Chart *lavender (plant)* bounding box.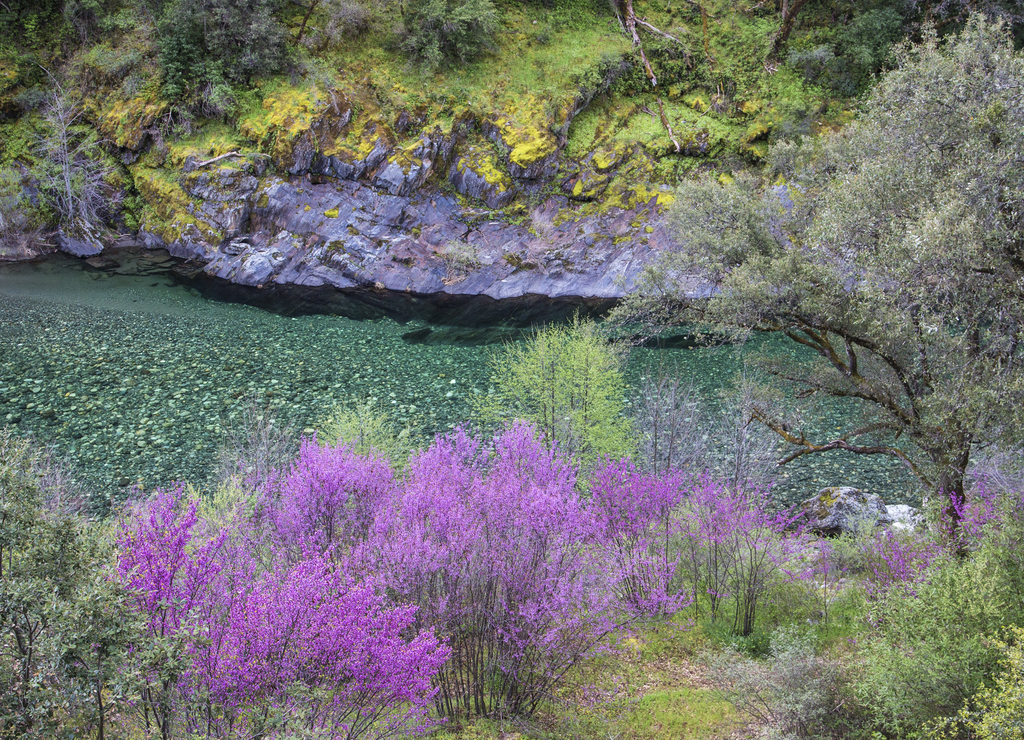
Charted: 524, 495, 623, 677.
